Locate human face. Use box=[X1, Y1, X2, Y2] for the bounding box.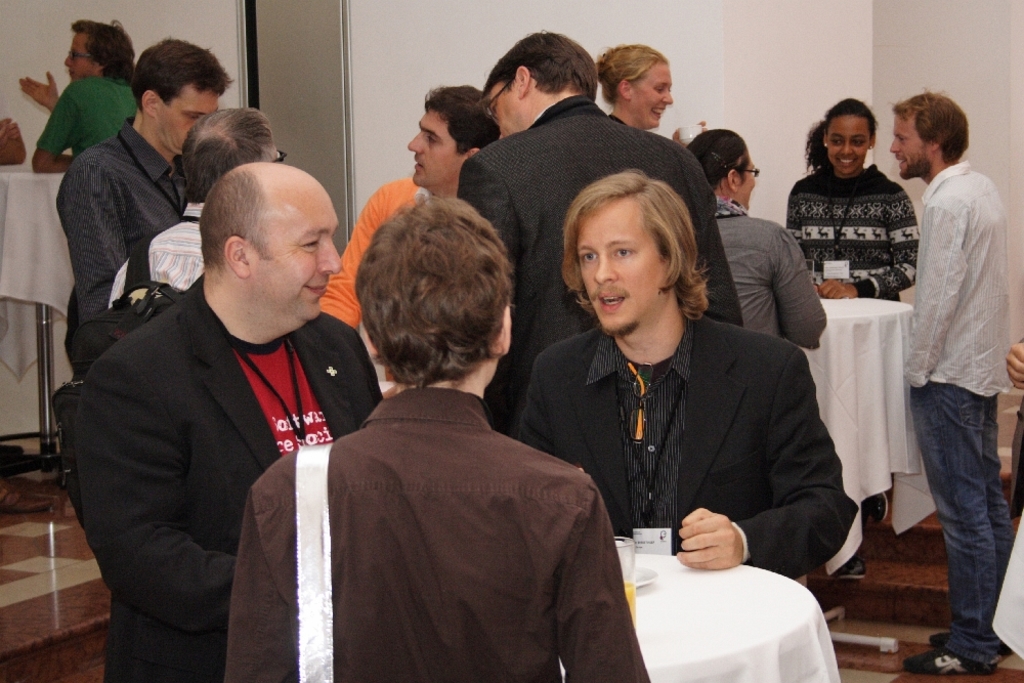
box=[887, 118, 928, 179].
